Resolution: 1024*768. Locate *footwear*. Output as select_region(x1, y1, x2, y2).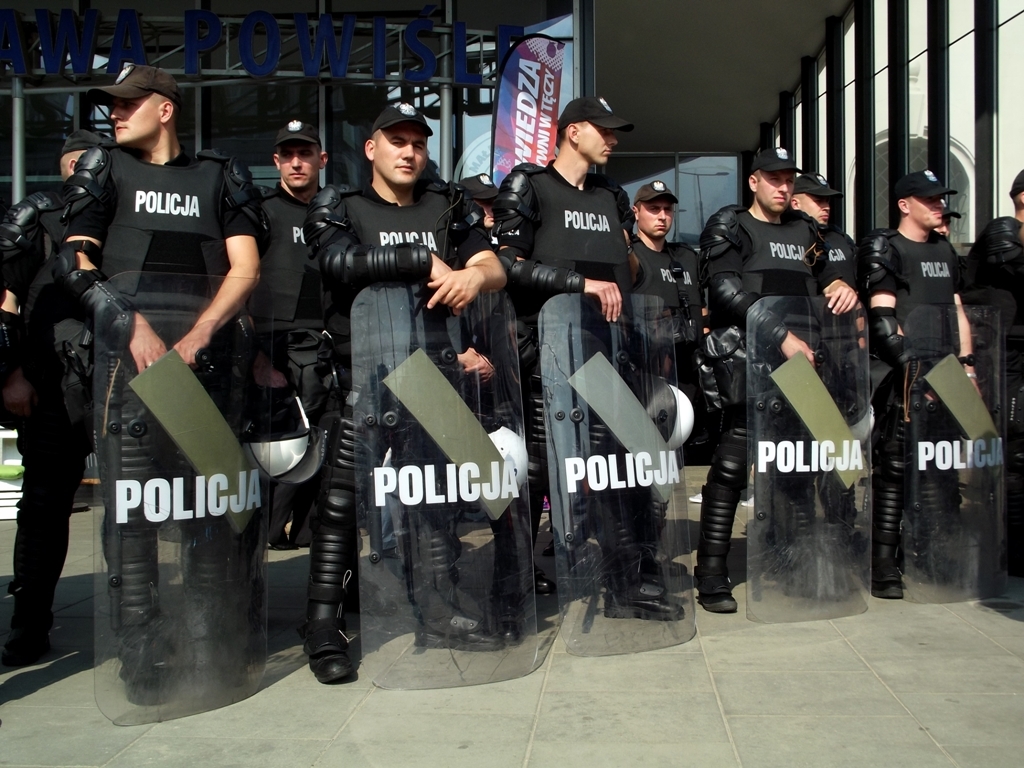
select_region(532, 579, 553, 599).
